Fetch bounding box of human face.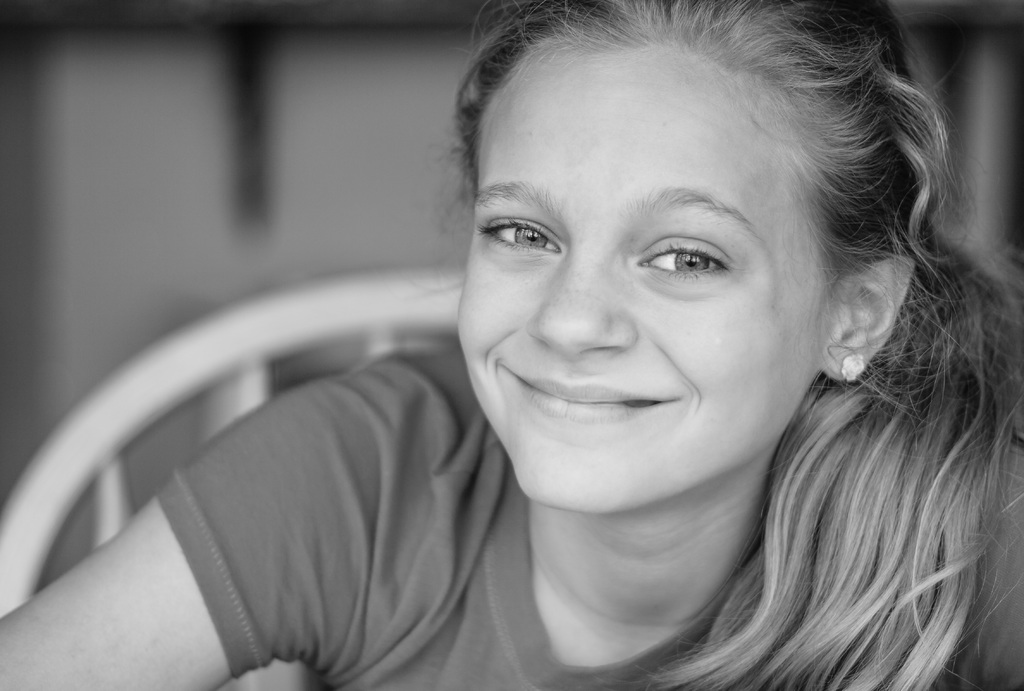
Bbox: bbox=[465, 57, 826, 507].
